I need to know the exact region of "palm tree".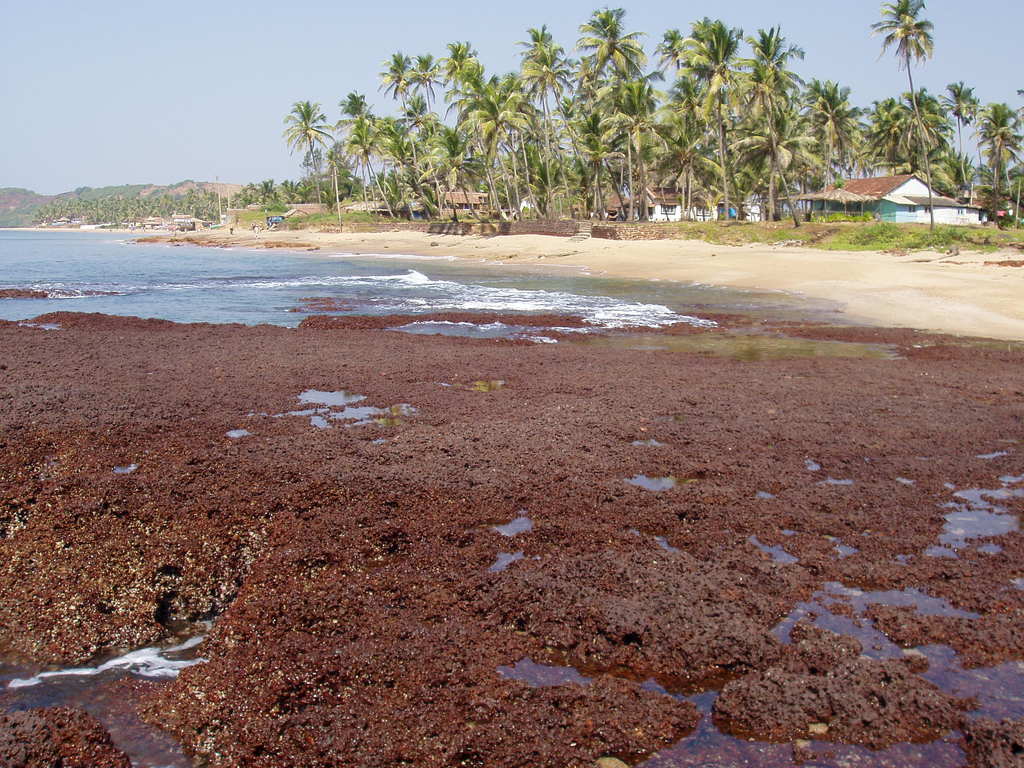
Region: [x1=269, y1=91, x2=339, y2=208].
